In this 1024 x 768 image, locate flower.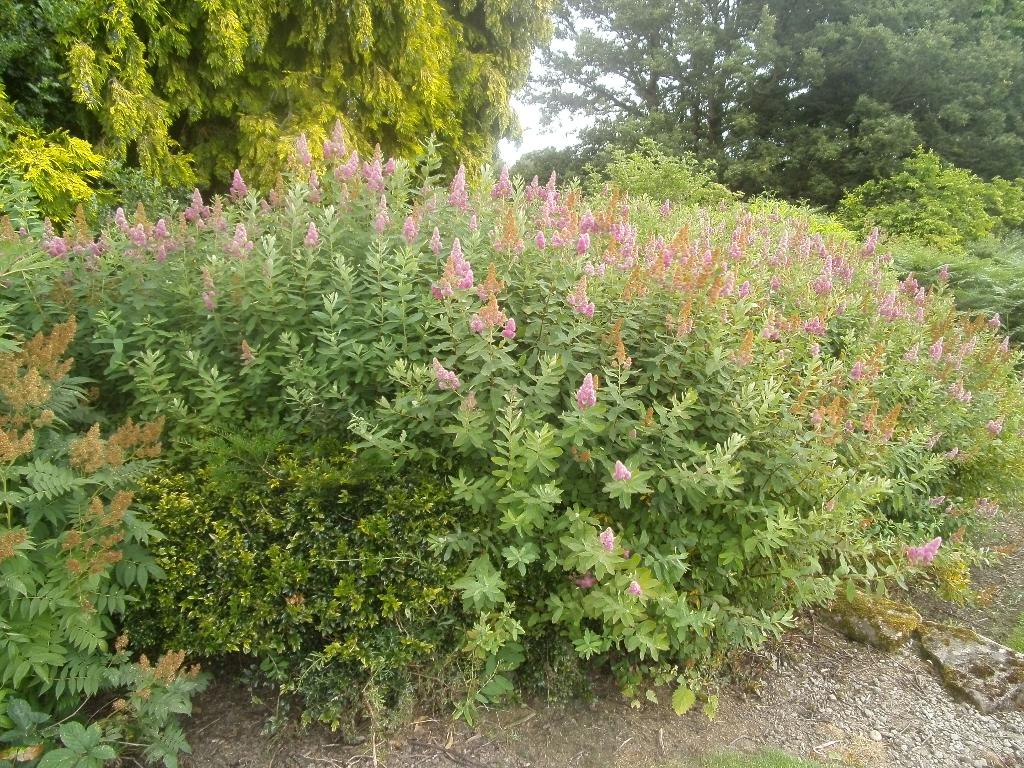
Bounding box: Rect(598, 521, 612, 552).
